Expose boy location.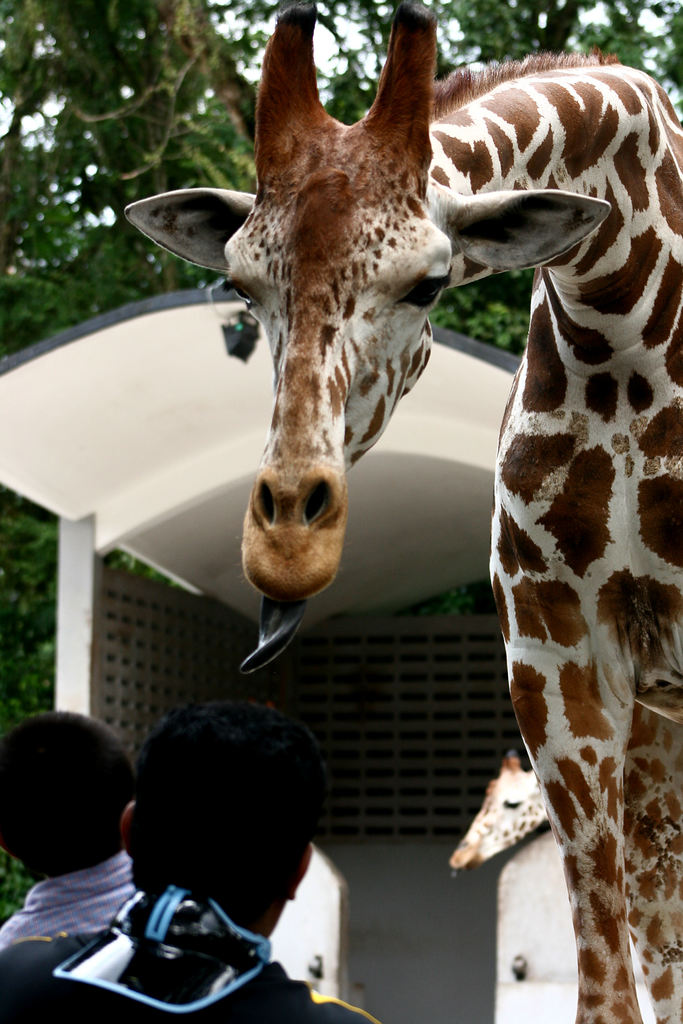
Exposed at l=4, t=710, r=136, b=947.
